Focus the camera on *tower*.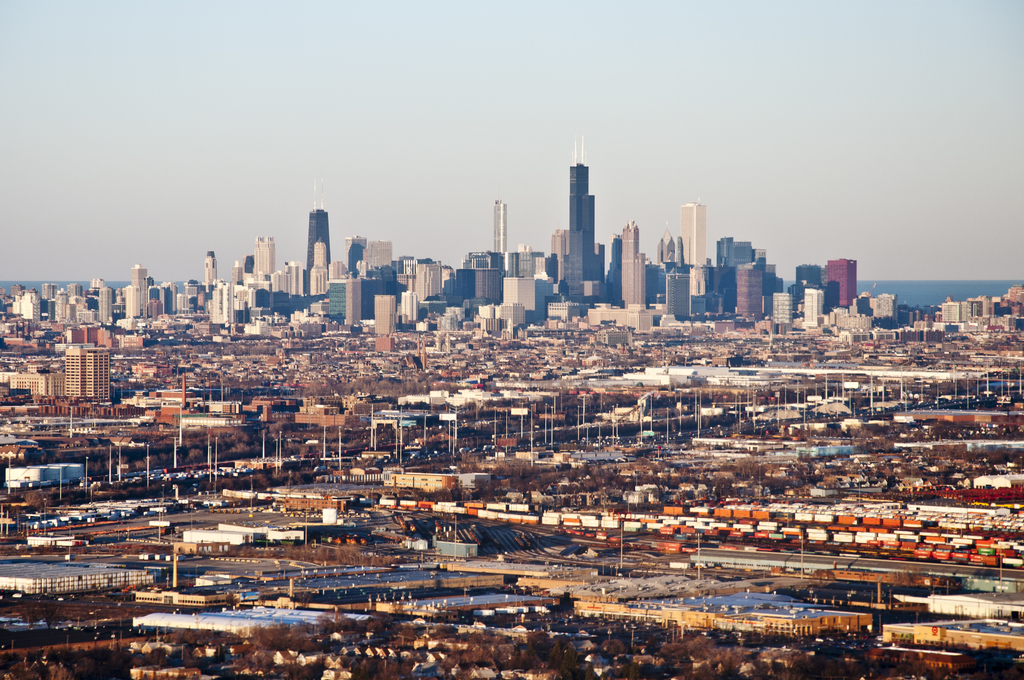
Focus region: box(207, 249, 213, 287).
